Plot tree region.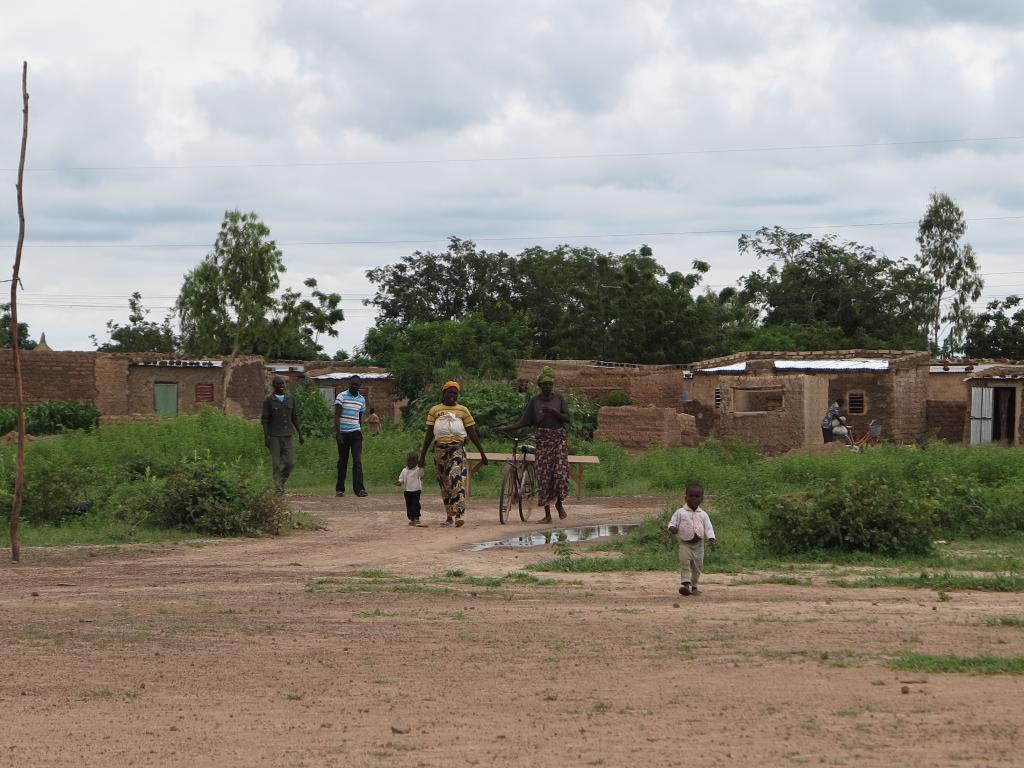
Plotted at x1=739, y1=324, x2=852, y2=349.
